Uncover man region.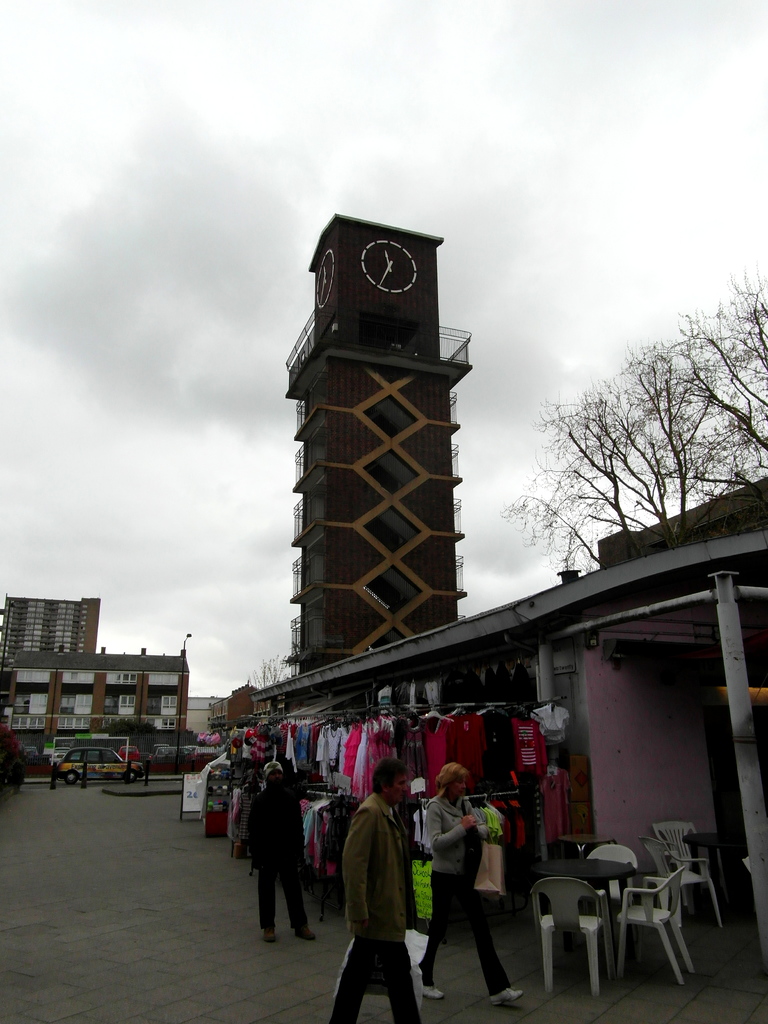
Uncovered: detection(246, 762, 319, 940).
